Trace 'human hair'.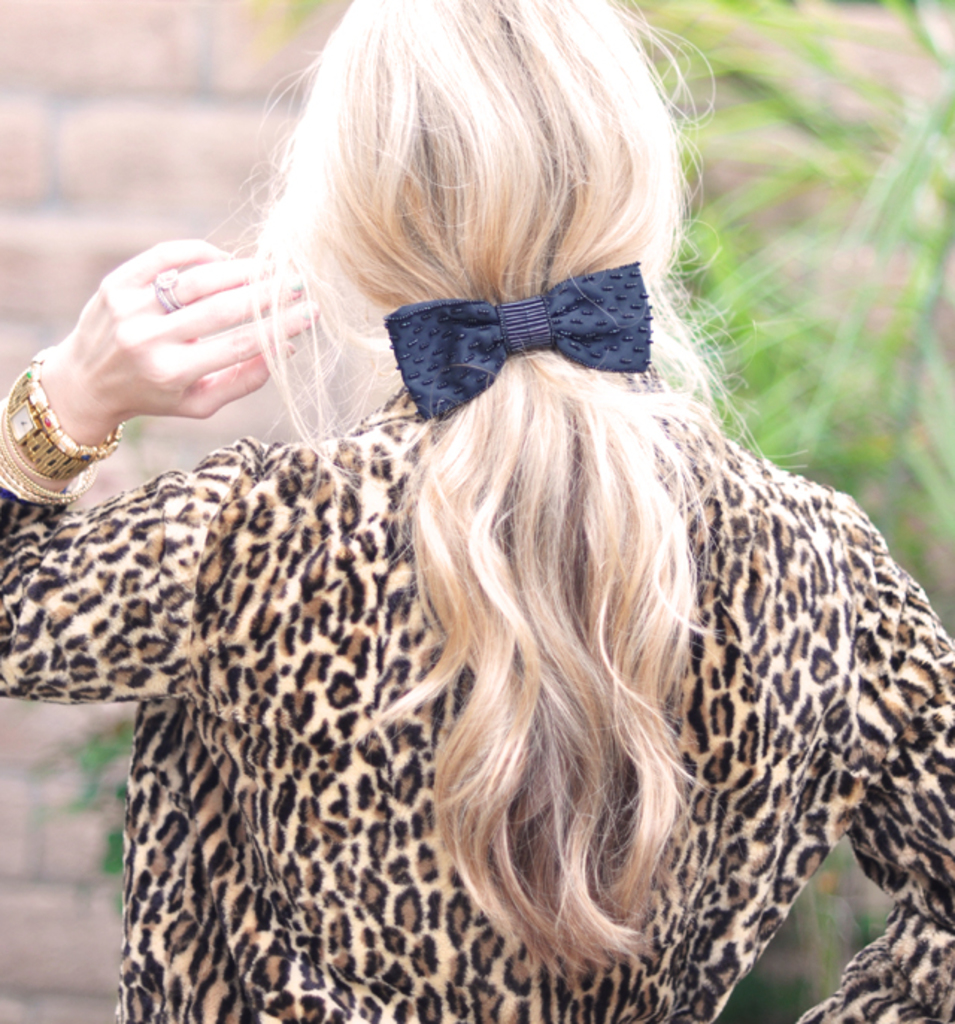
Traced to 201/0/795/969.
